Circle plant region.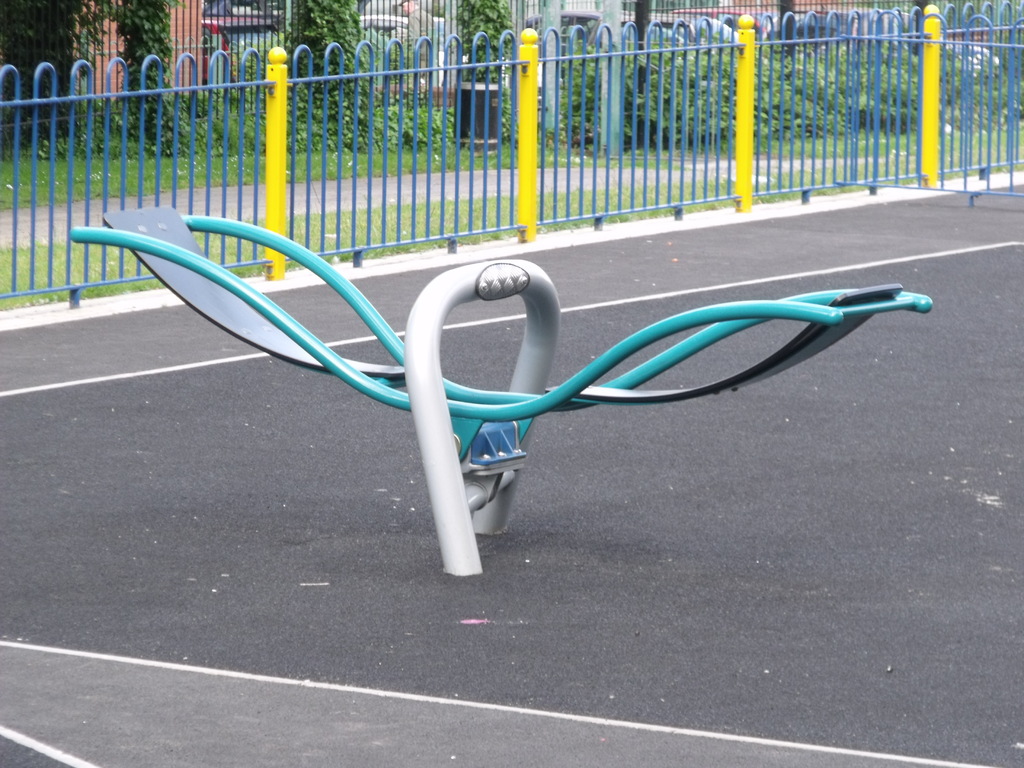
Region: [0,239,166,315].
